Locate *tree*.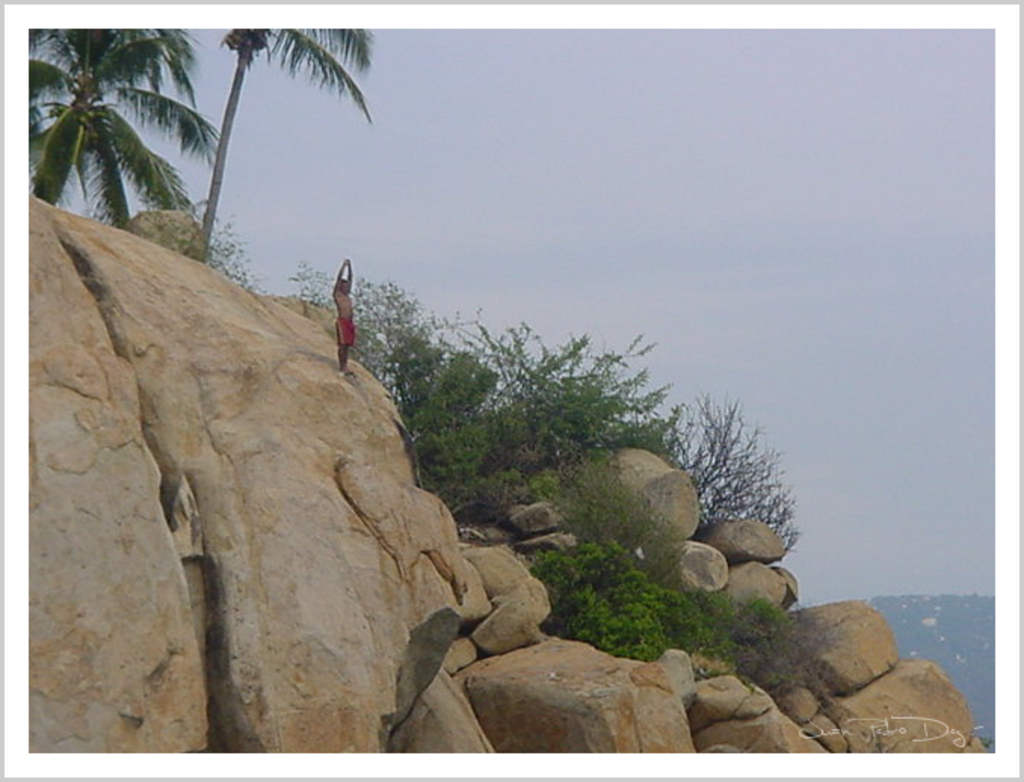
Bounding box: <region>199, 21, 379, 243</region>.
